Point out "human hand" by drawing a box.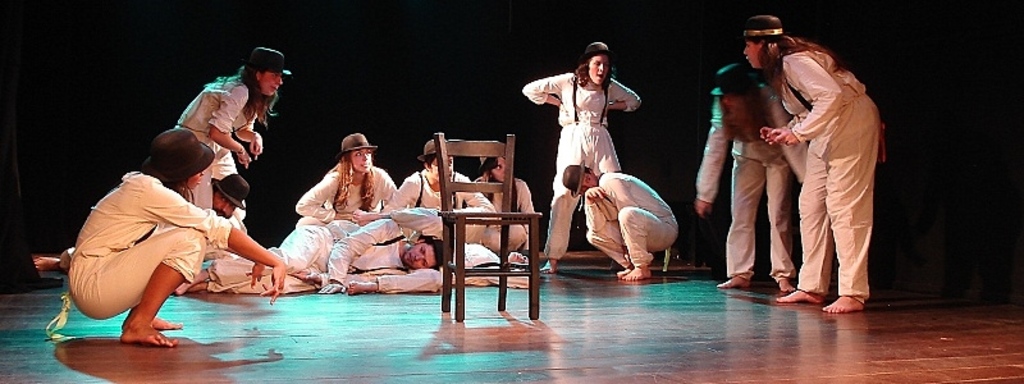
Rect(696, 200, 714, 221).
